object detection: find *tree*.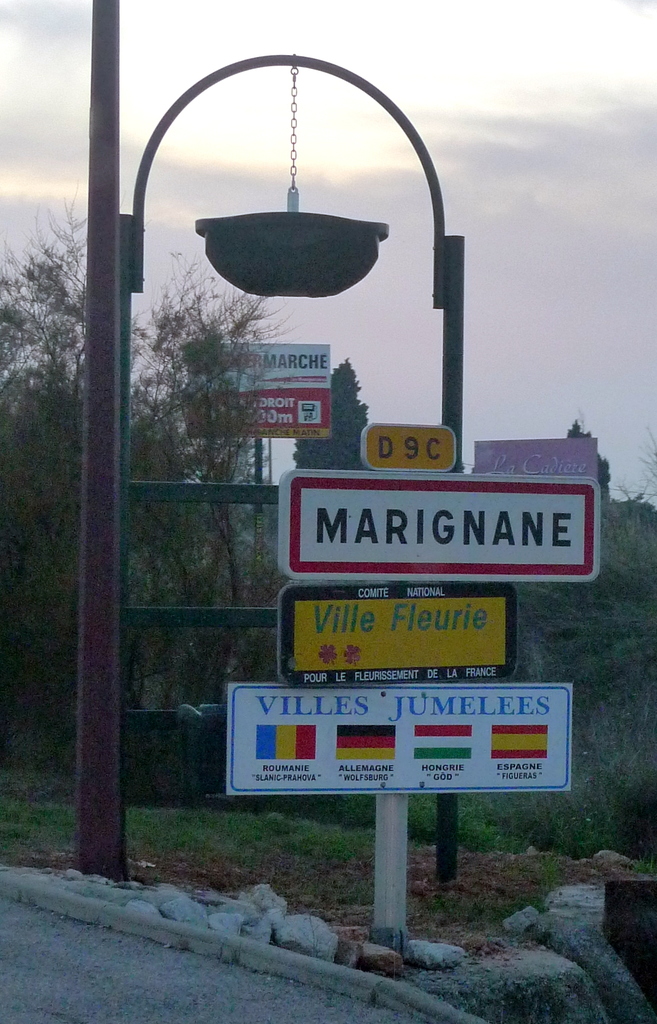
select_region(0, 183, 275, 750).
